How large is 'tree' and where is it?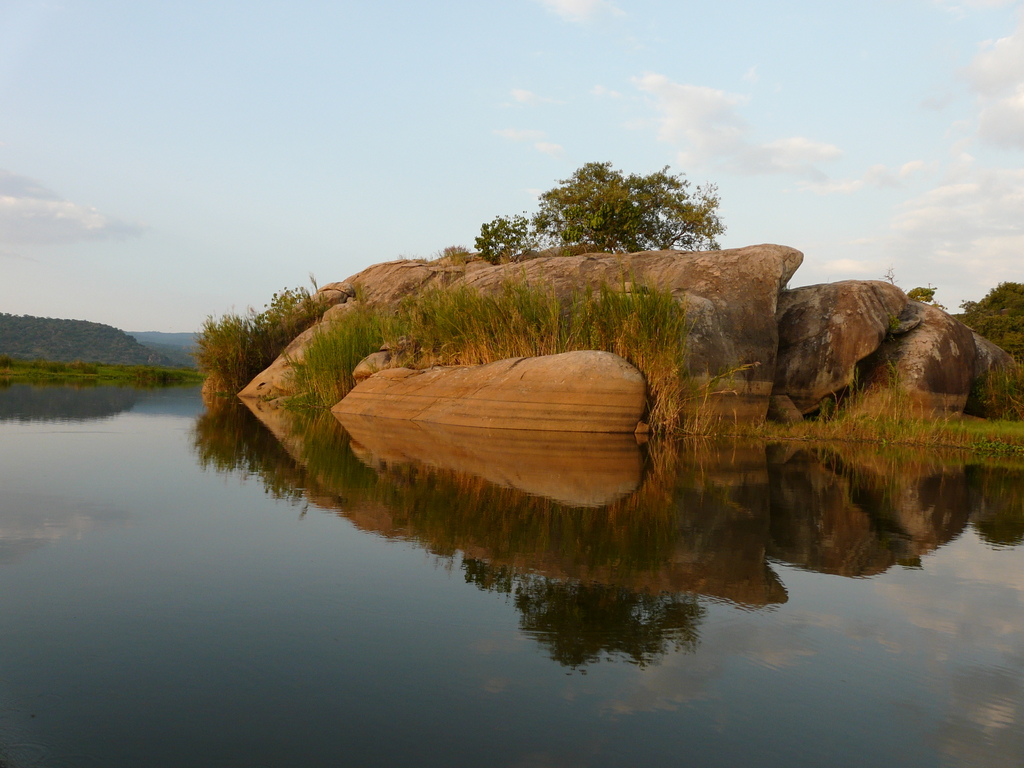
Bounding box: [505,157,723,255].
